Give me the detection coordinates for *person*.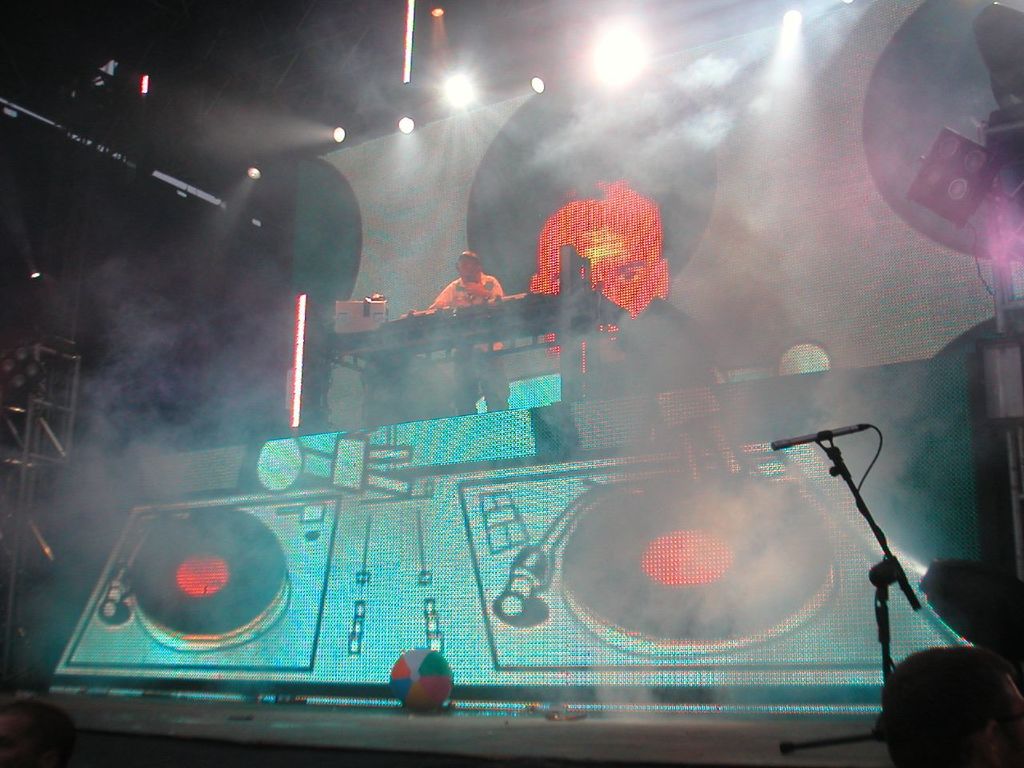
box(533, 175, 674, 341).
